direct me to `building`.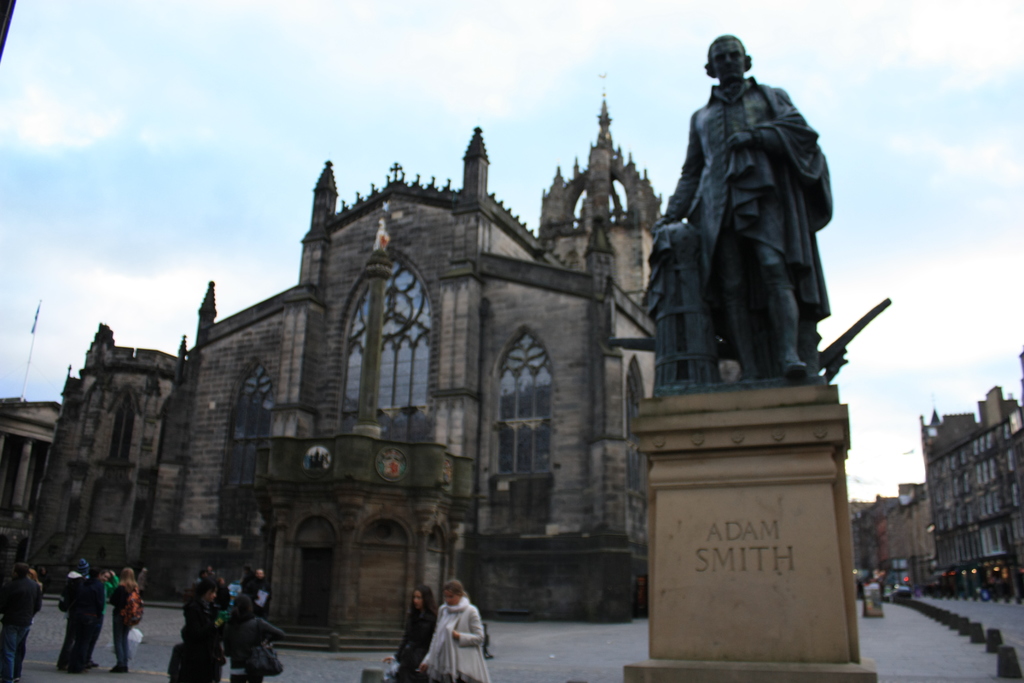
Direction: {"left": 25, "top": 92, "right": 672, "bottom": 655}.
